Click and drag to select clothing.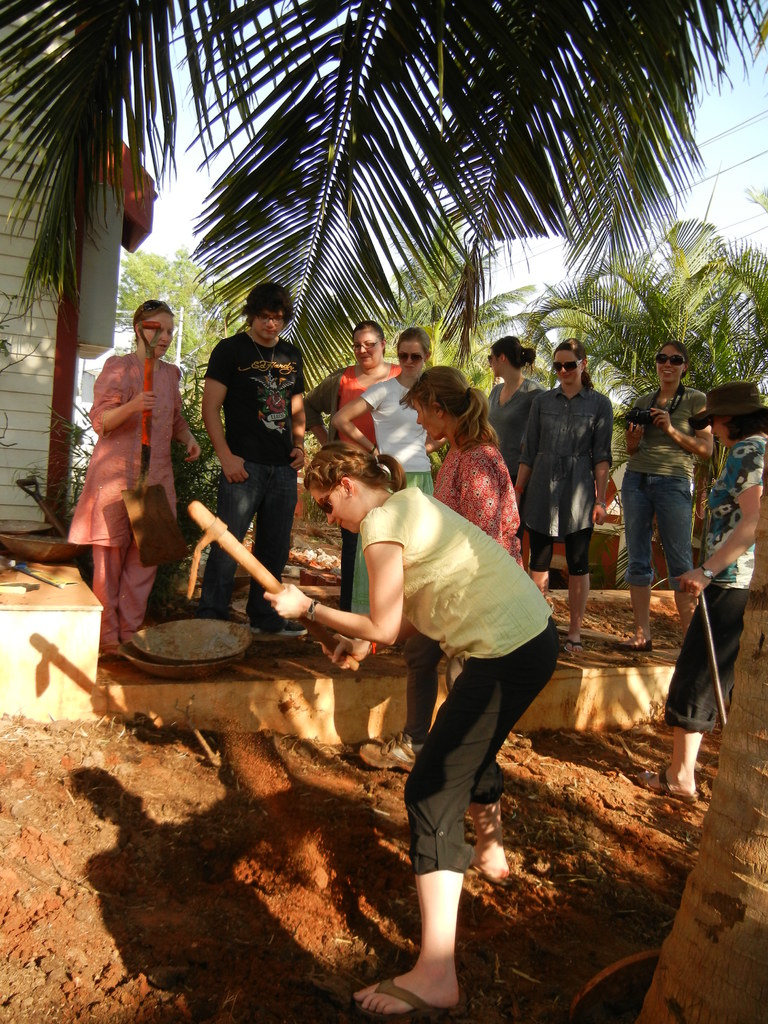
Selection: {"left": 625, "top": 385, "right": 710, "bottom": 588}.
